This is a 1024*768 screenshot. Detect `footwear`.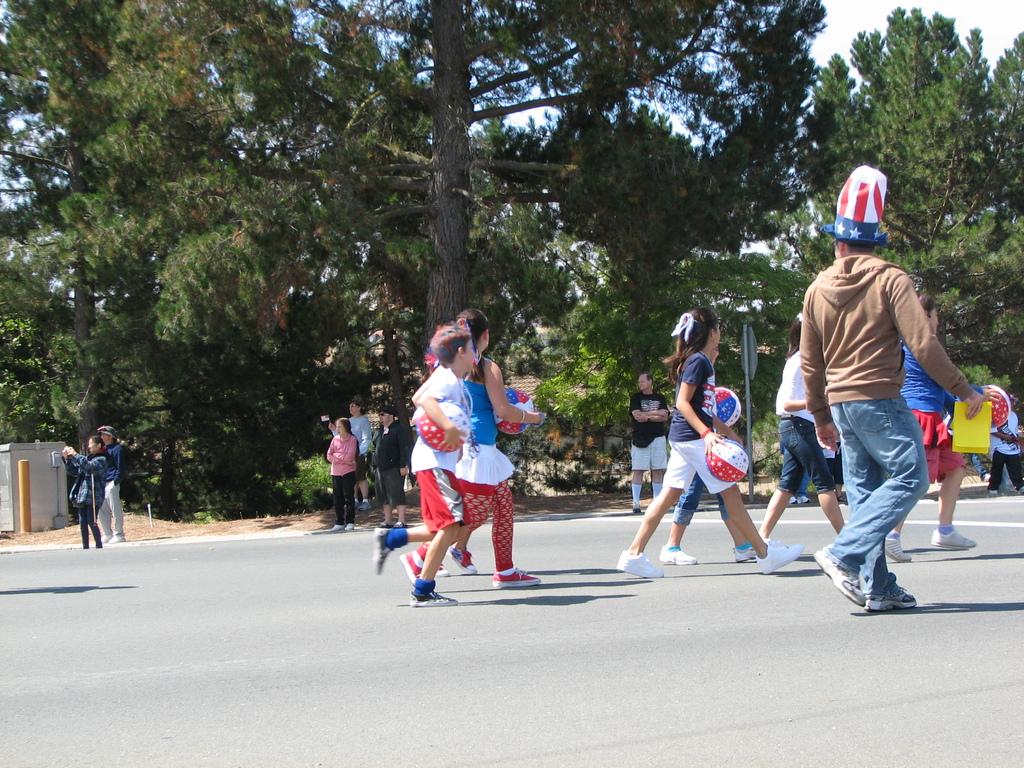
bbox=[813, 544, 867, 609].
